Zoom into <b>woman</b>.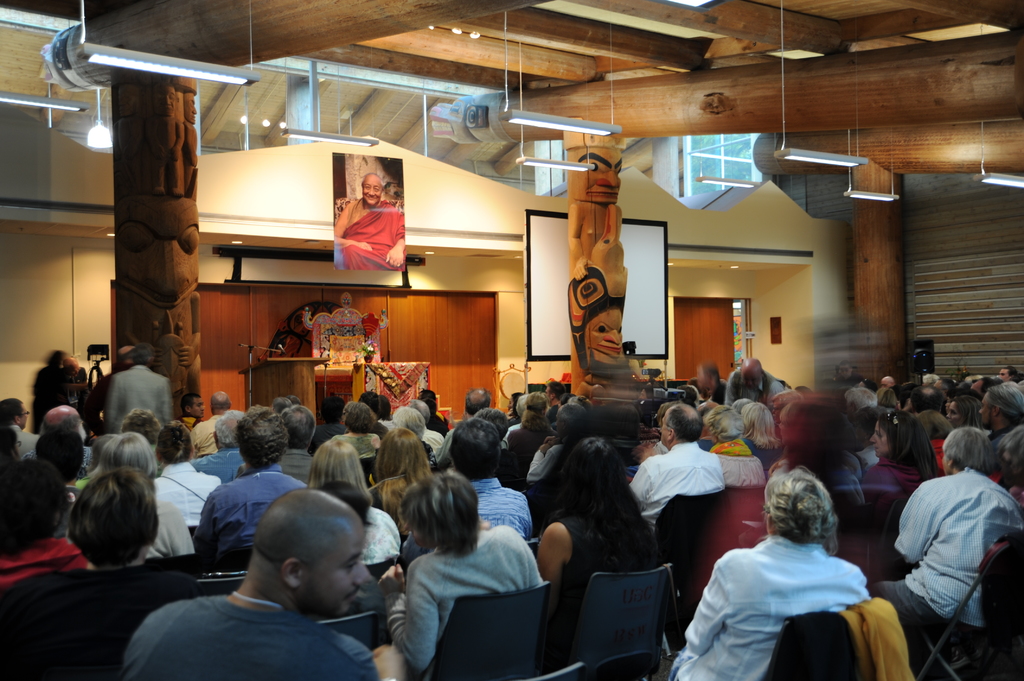
Zoom target: bbox=(0, 426, 19, 468).
